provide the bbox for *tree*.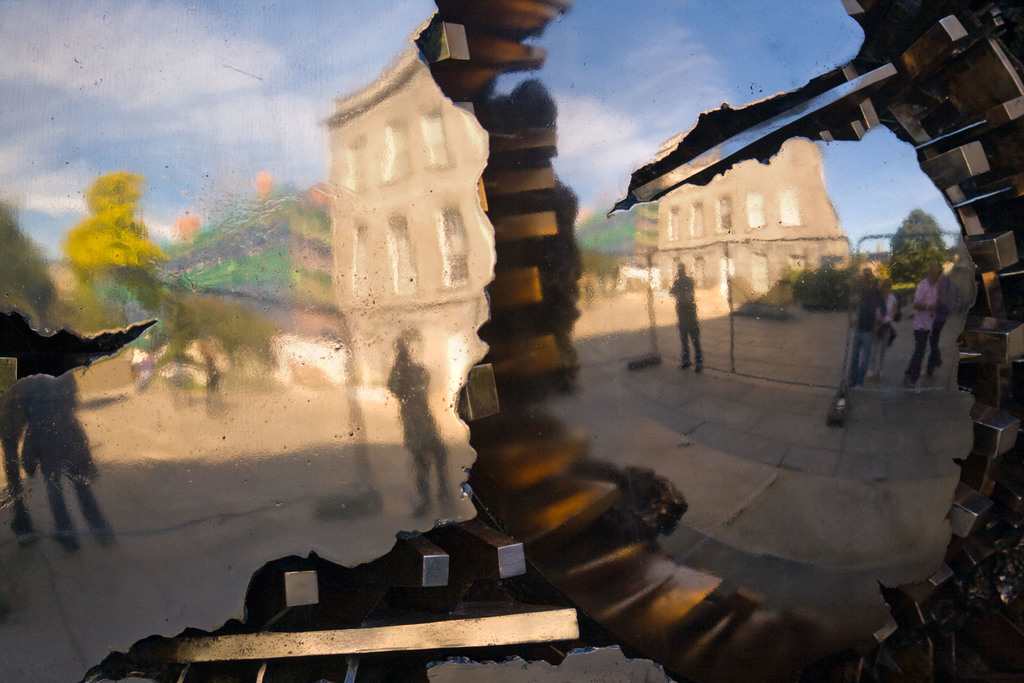
49:263:132:332.
